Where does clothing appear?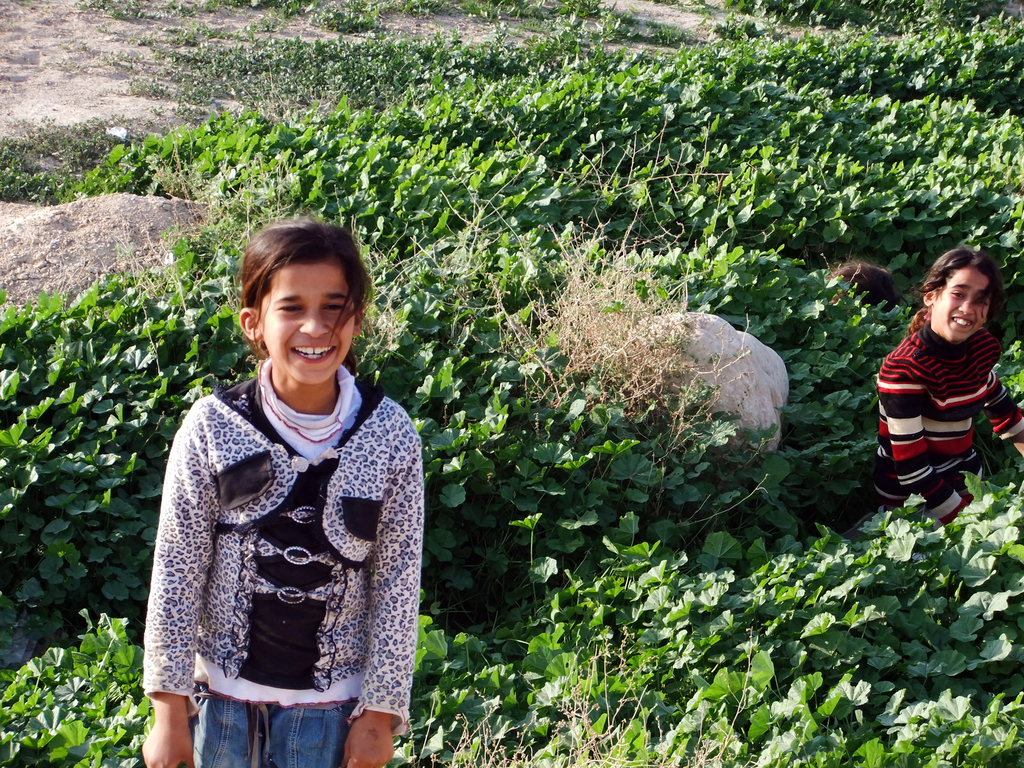
Appears at box(875, 289, 1002, 504).
